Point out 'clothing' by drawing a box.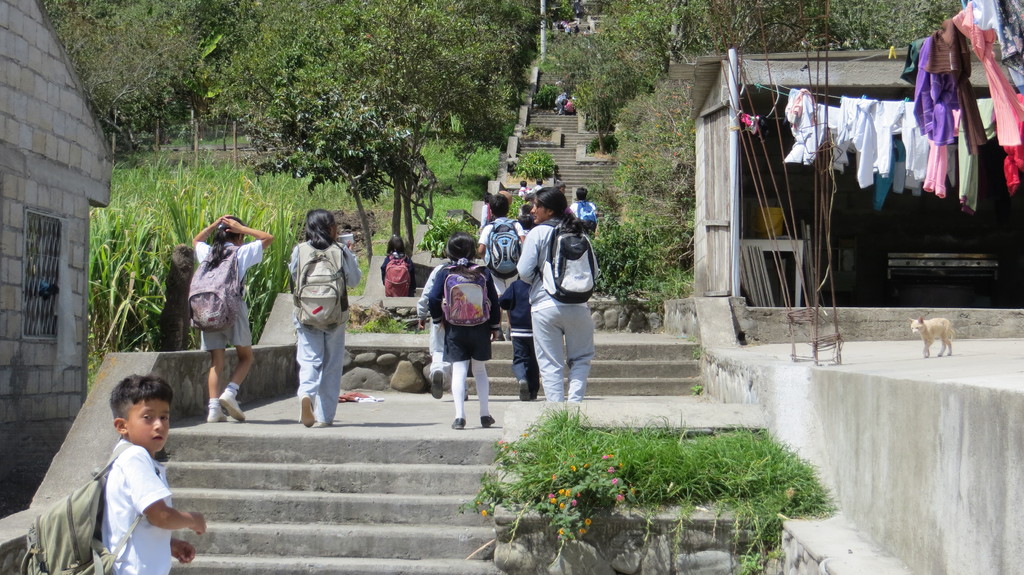
locate(97, 436, 177, 571).
